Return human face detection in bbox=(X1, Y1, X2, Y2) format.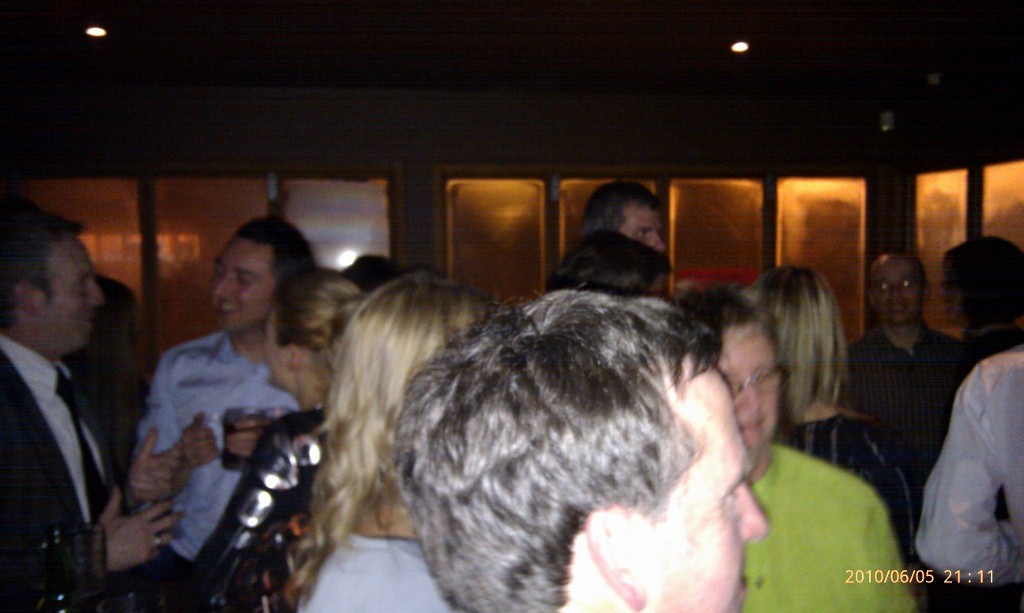
bbox=(624, 200, 666, 245).
